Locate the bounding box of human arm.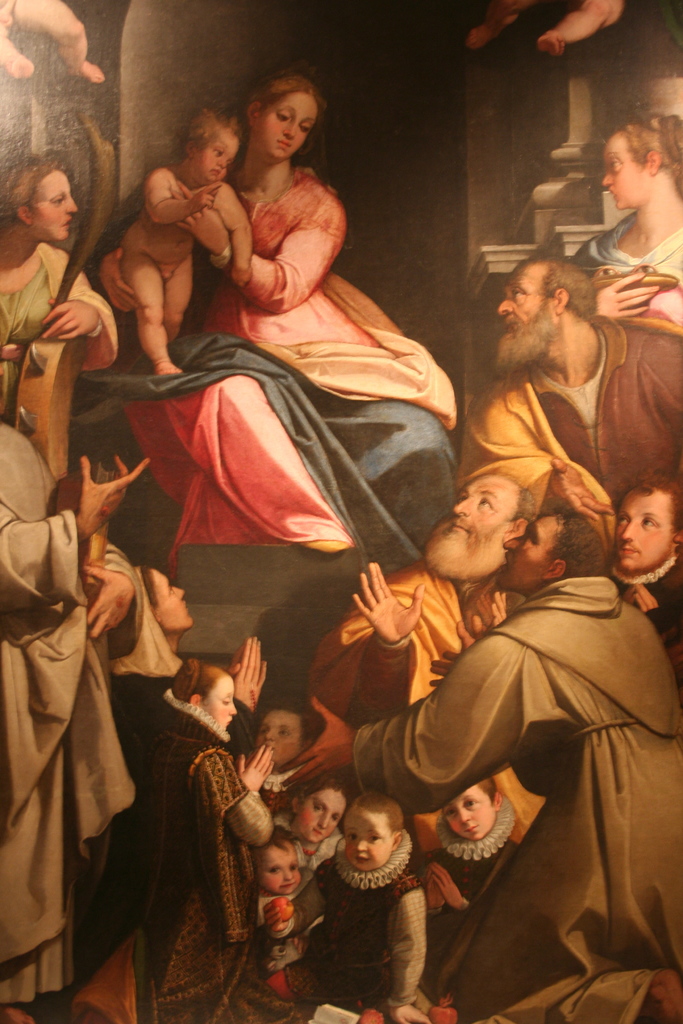
Bounding box: BBox(0, 455, 151, 600).
